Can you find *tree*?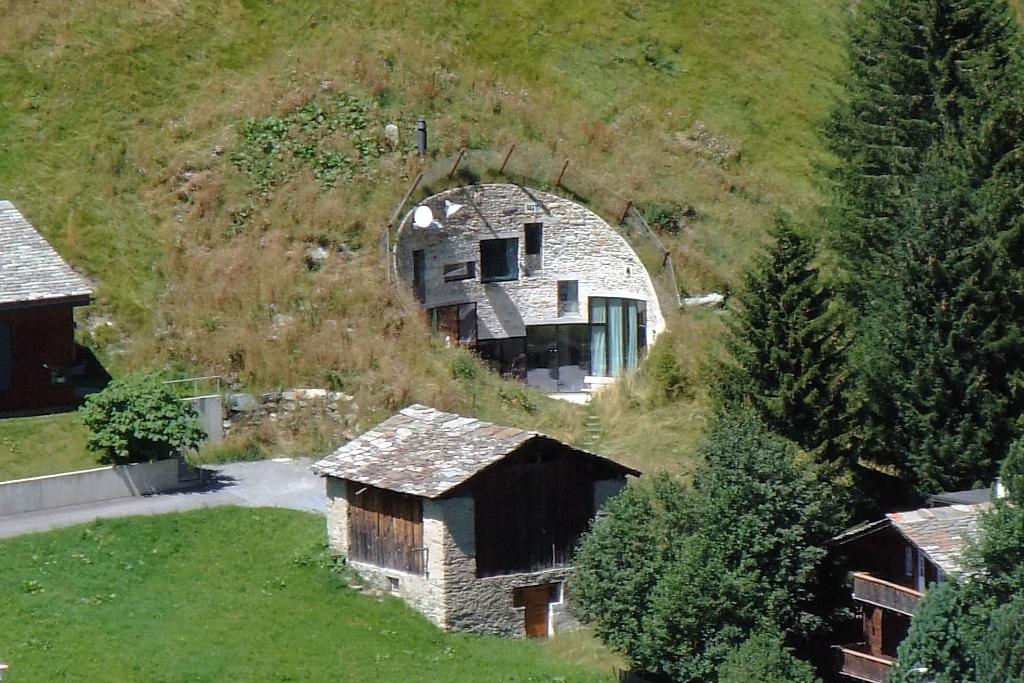
Yes, bounding box: bbox=(560, 395, 846, 682).
